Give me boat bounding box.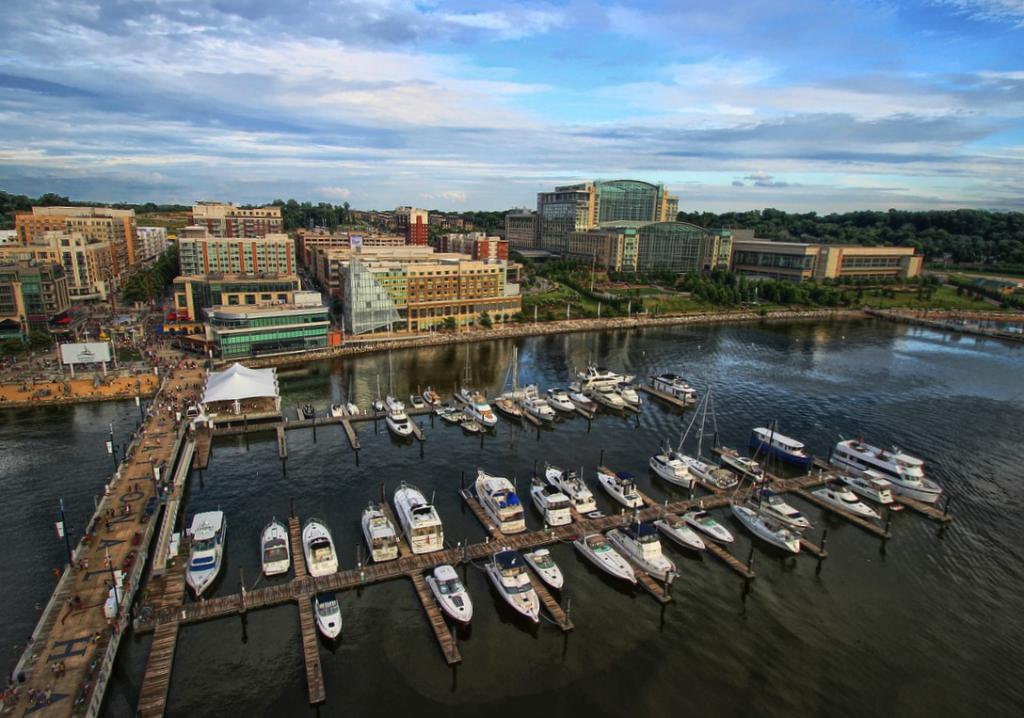
l=652, t=369, r=702, b=407.
